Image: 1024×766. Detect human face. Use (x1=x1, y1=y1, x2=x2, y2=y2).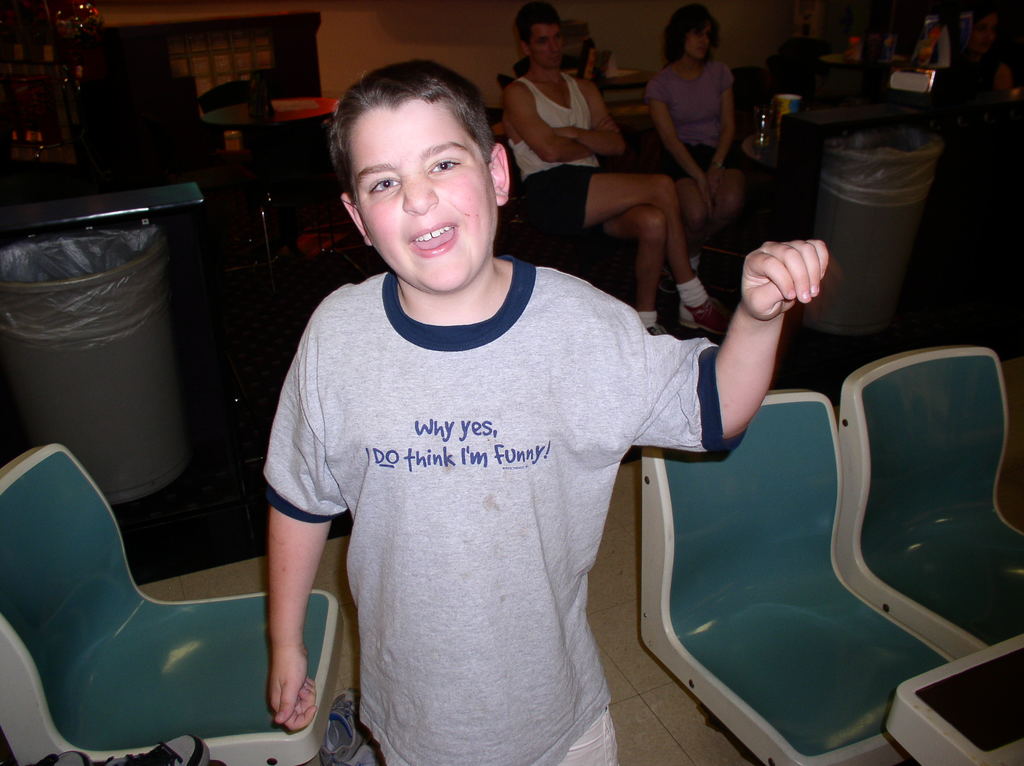
(x1=358, y1=109, x2=499, y2=292).
